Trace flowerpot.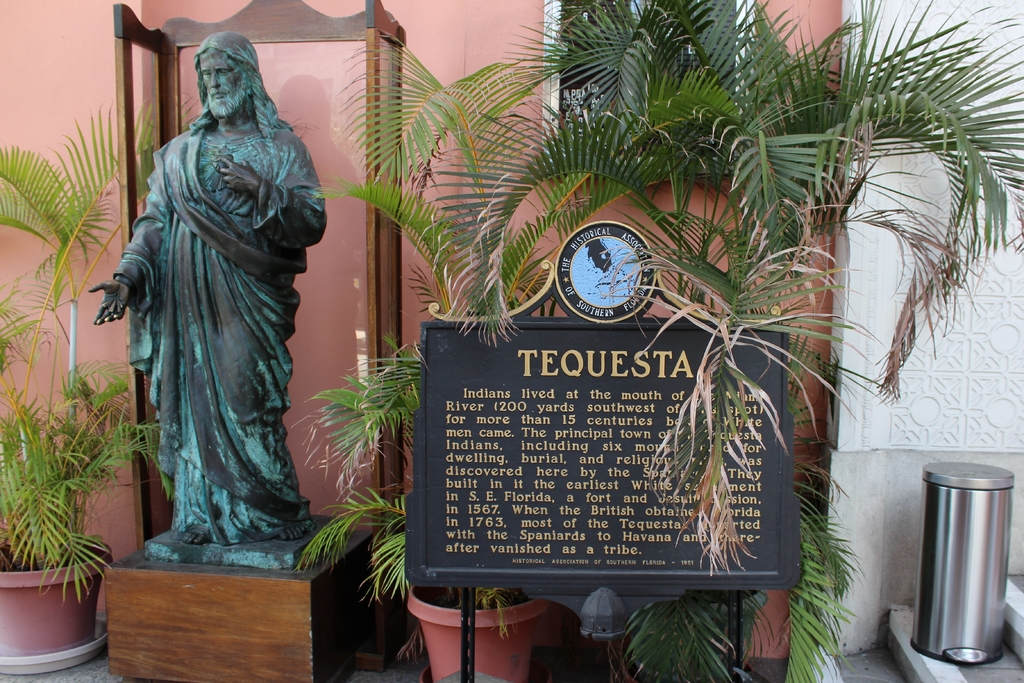
Traced to bbox(405, 580, 556, 682).
